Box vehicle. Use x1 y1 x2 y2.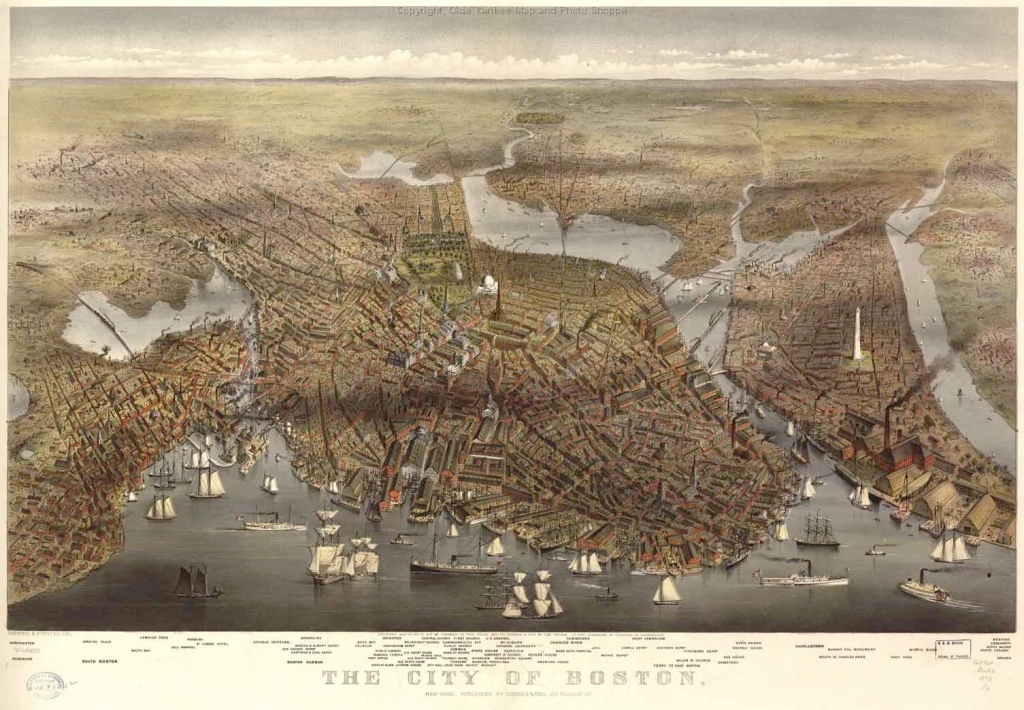
411 520 491 576.
